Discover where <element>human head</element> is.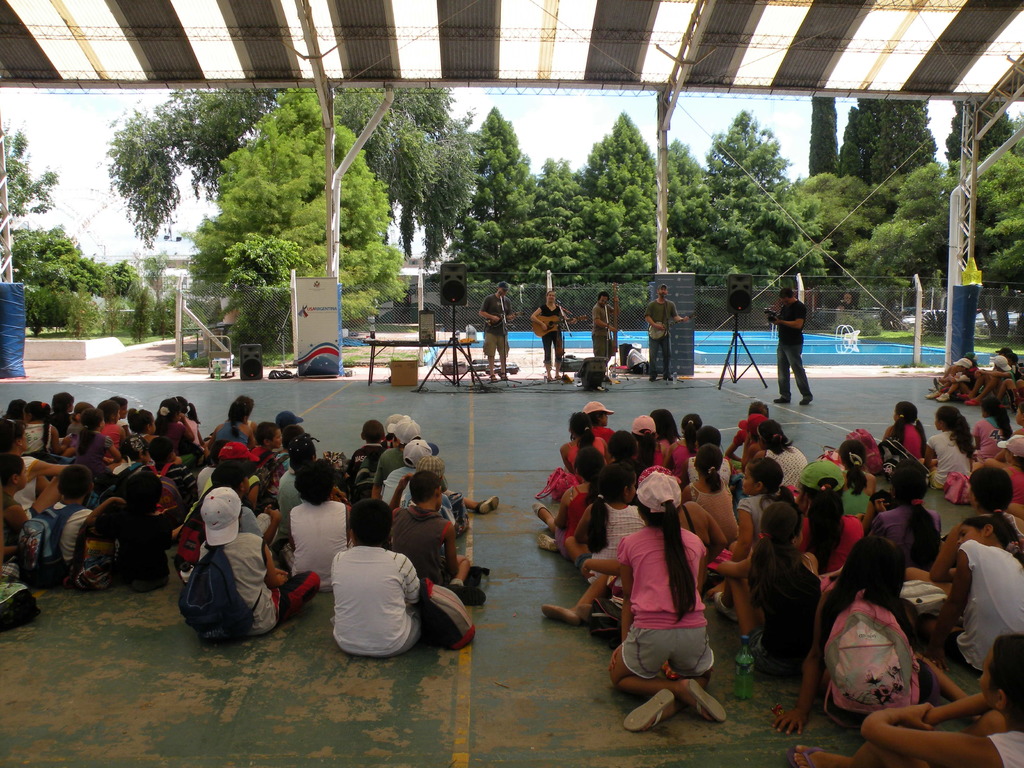
Discovered at bbox(219, 463, 252, 497).
